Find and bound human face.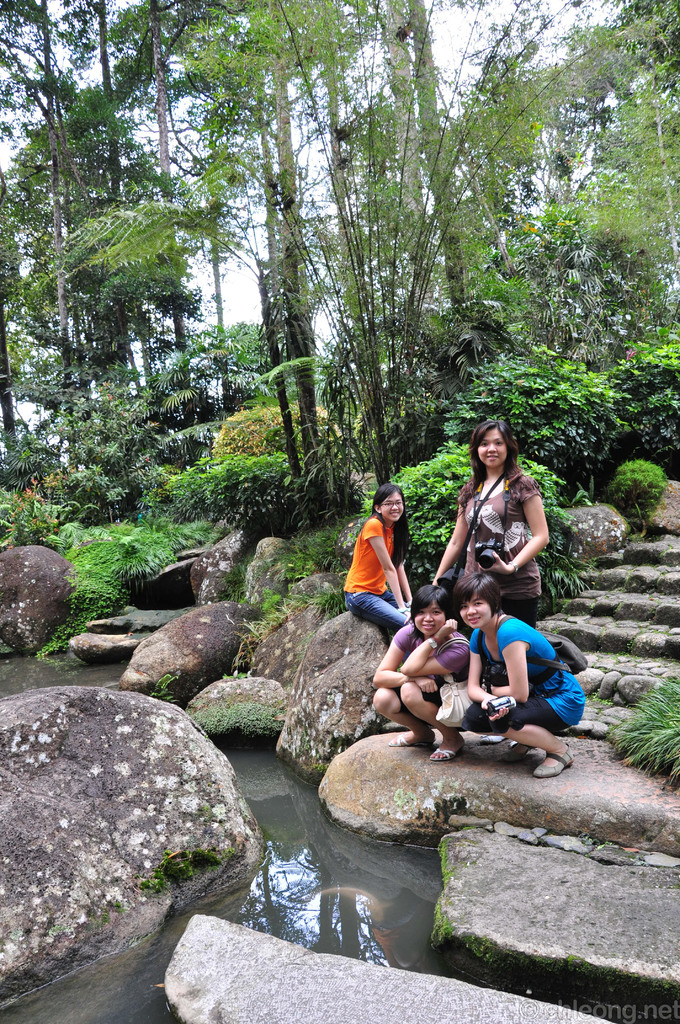
Bound: (378,490,402,525).
